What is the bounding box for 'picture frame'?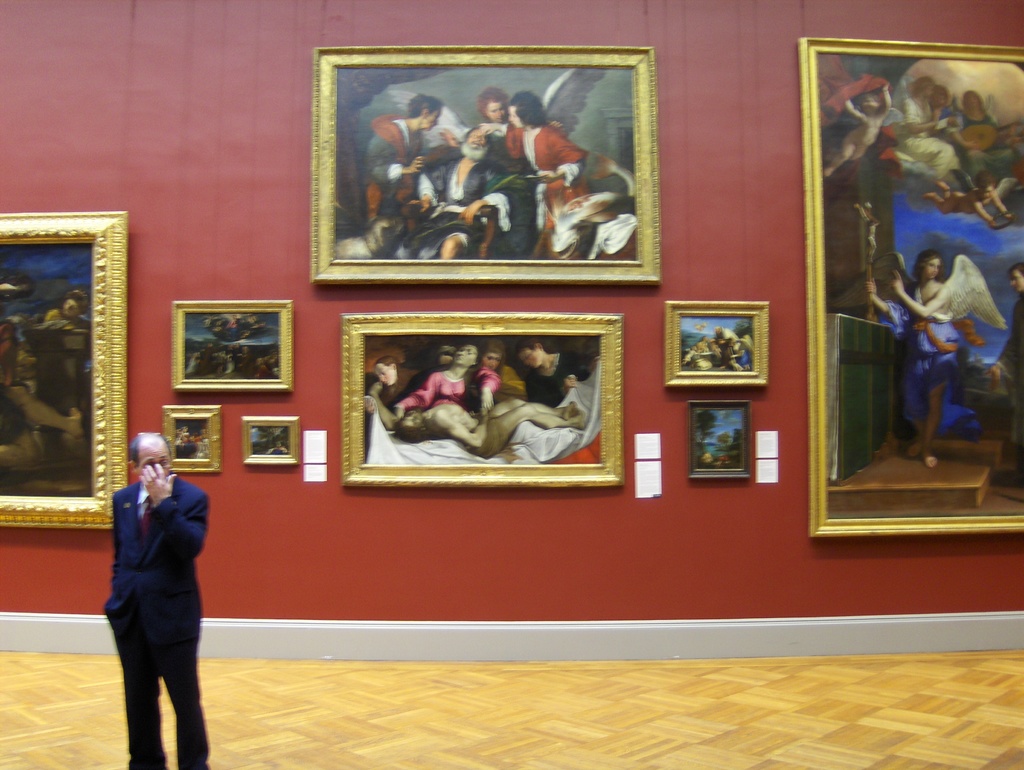
Rect(287, 36, 686, 296).
